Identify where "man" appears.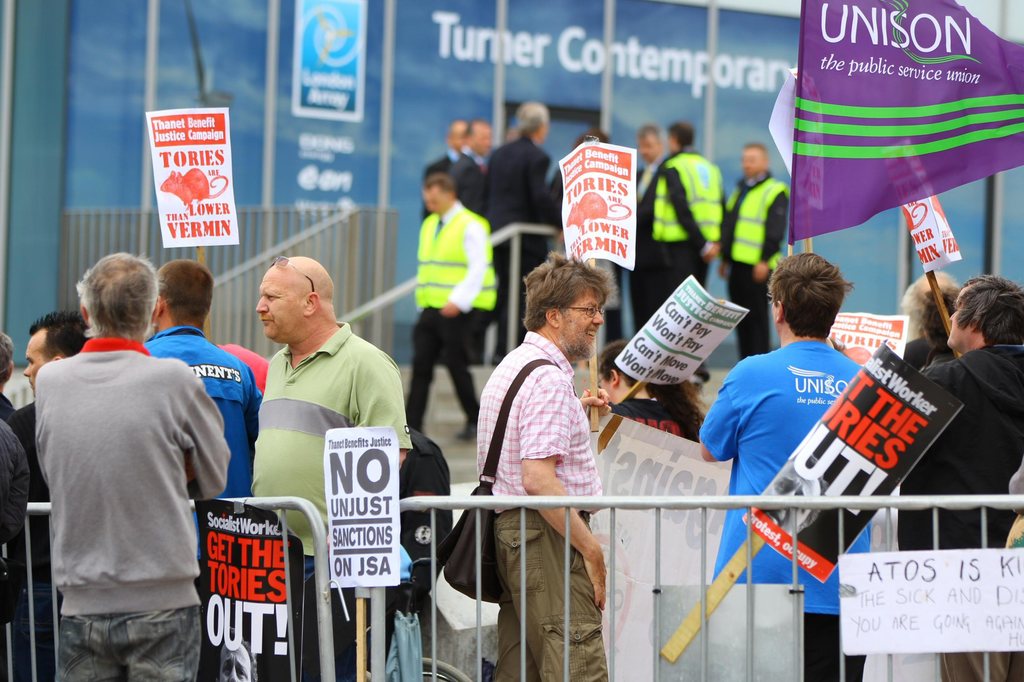
Appears at x1=145 y1=264 x2=264 y2=500.
